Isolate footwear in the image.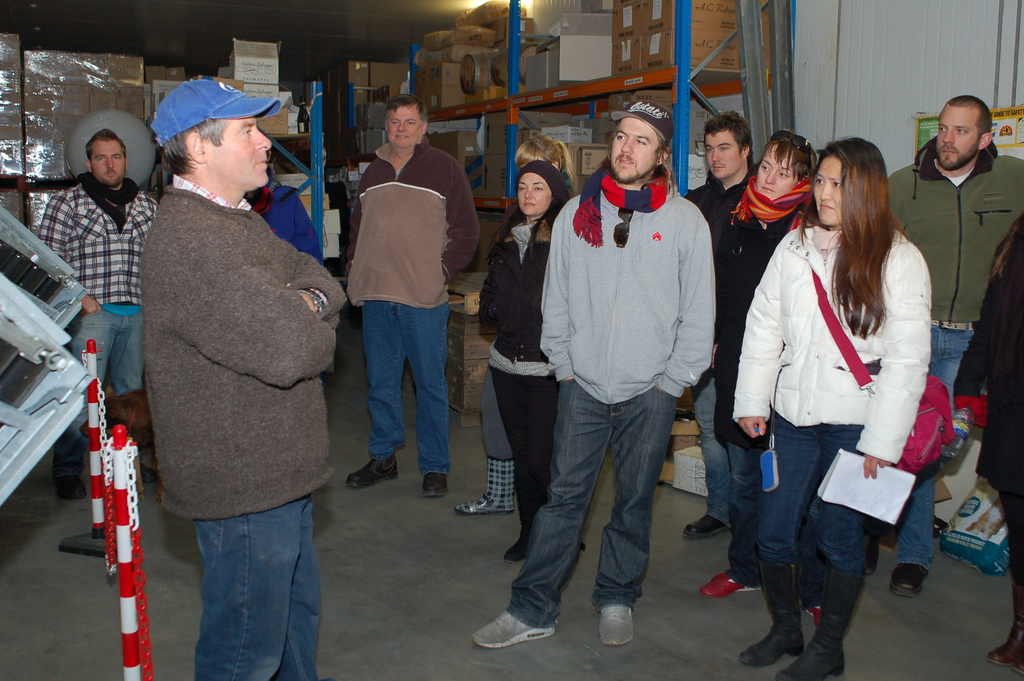
Isolated region: pyautogui.locateOnScreen(802, 609, 820, 634).
